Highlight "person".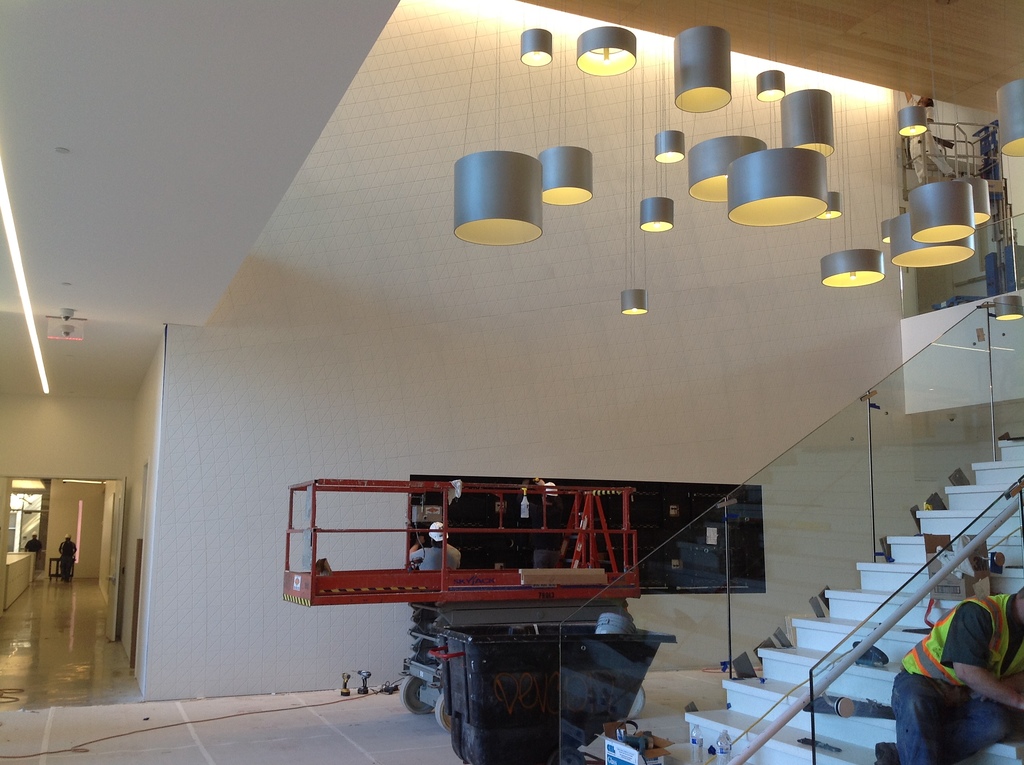
Highlighted region: [57, 533, 79, 585].
